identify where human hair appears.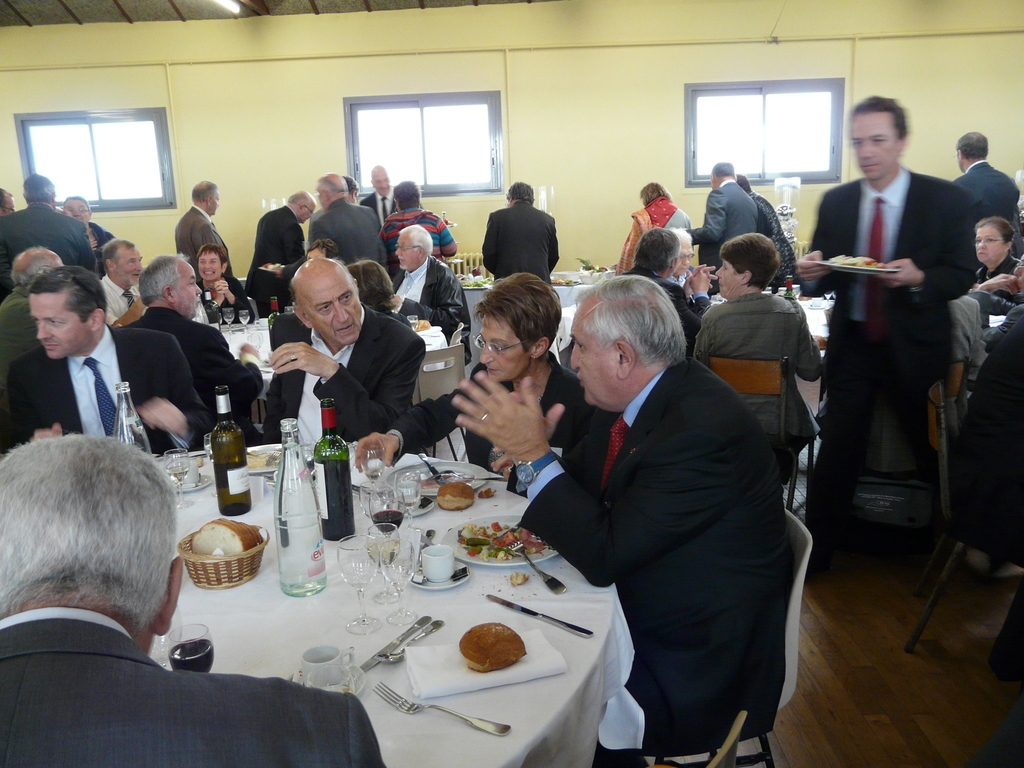
Appears at <region>671, 227, 692, 244</region>.
